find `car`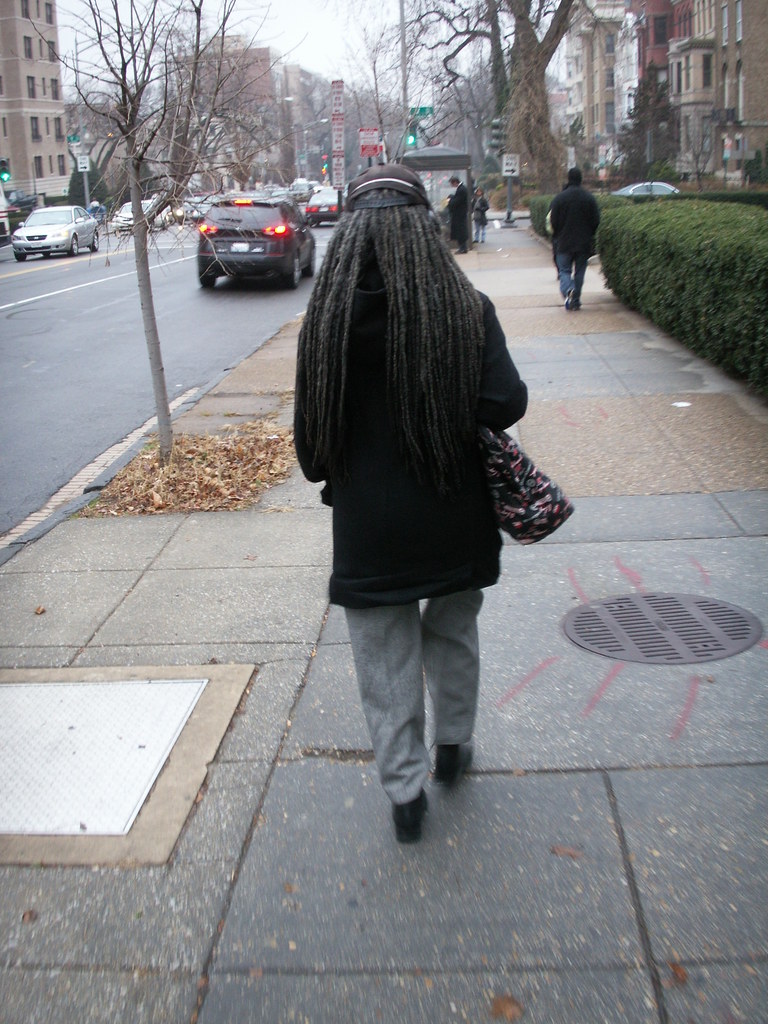
(177,195,204,228)
